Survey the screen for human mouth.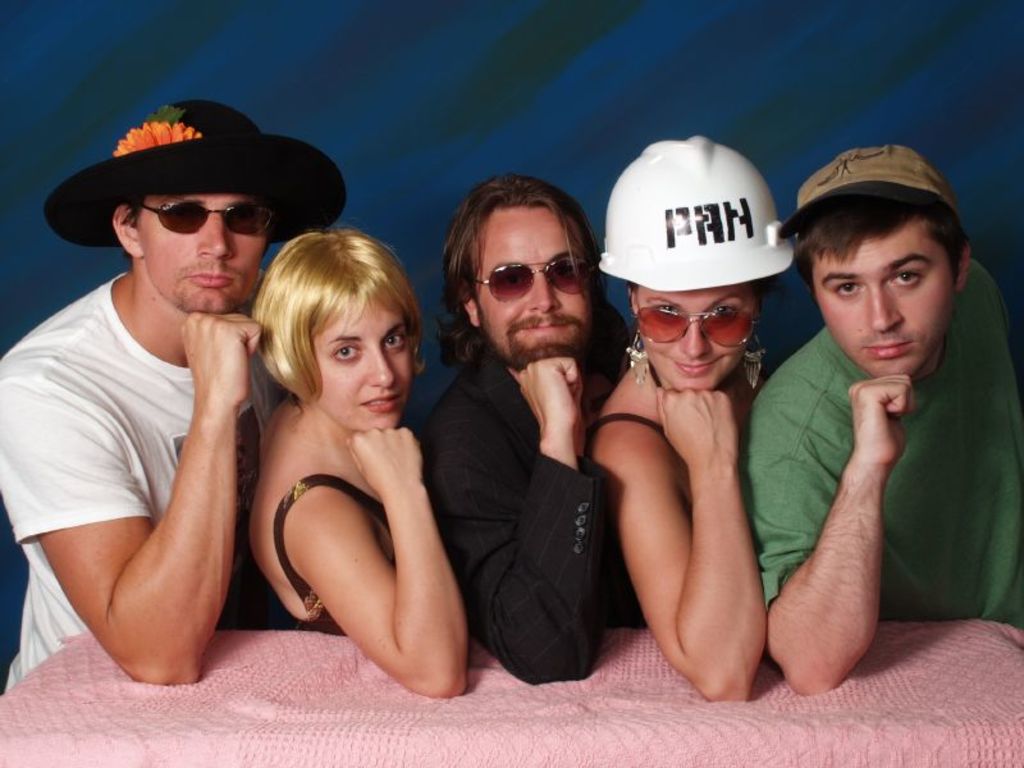
Survey found: <box>358,390,404,413</box>.
